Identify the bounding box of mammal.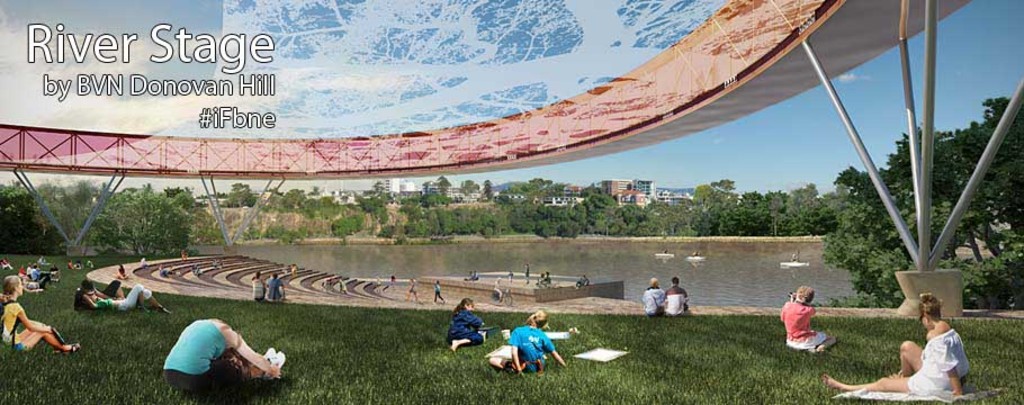
crop(432, 279, 443, 300).
